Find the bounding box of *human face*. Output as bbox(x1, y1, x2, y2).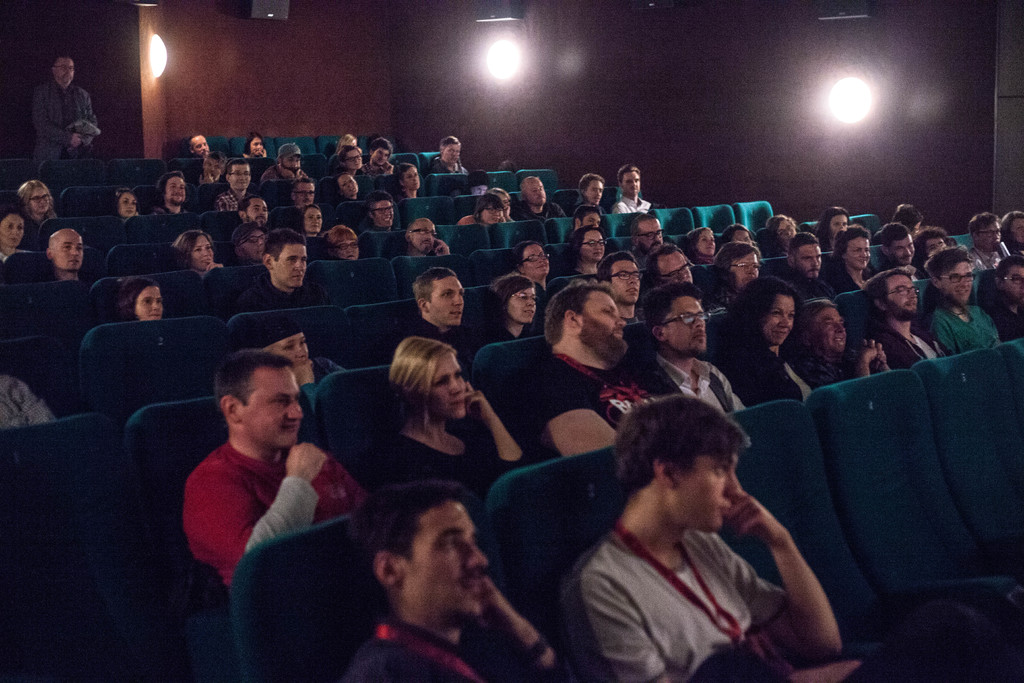
bbox(484, 206, 508, 220).
